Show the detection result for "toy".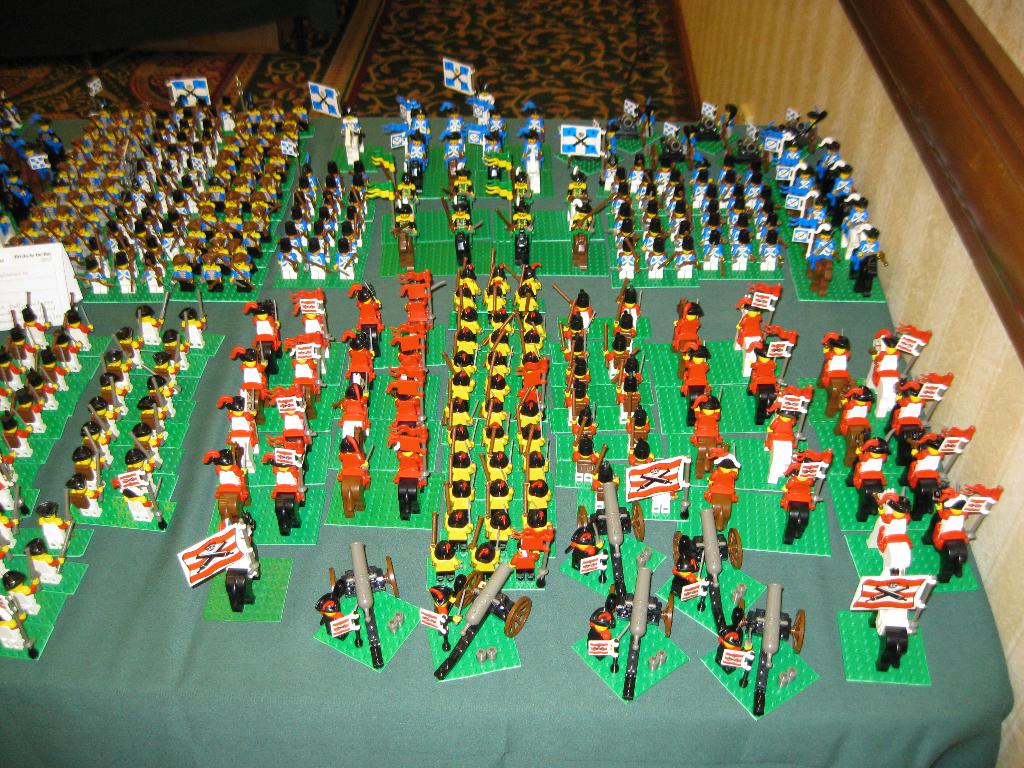
rect(22, 135, 54, 177).
